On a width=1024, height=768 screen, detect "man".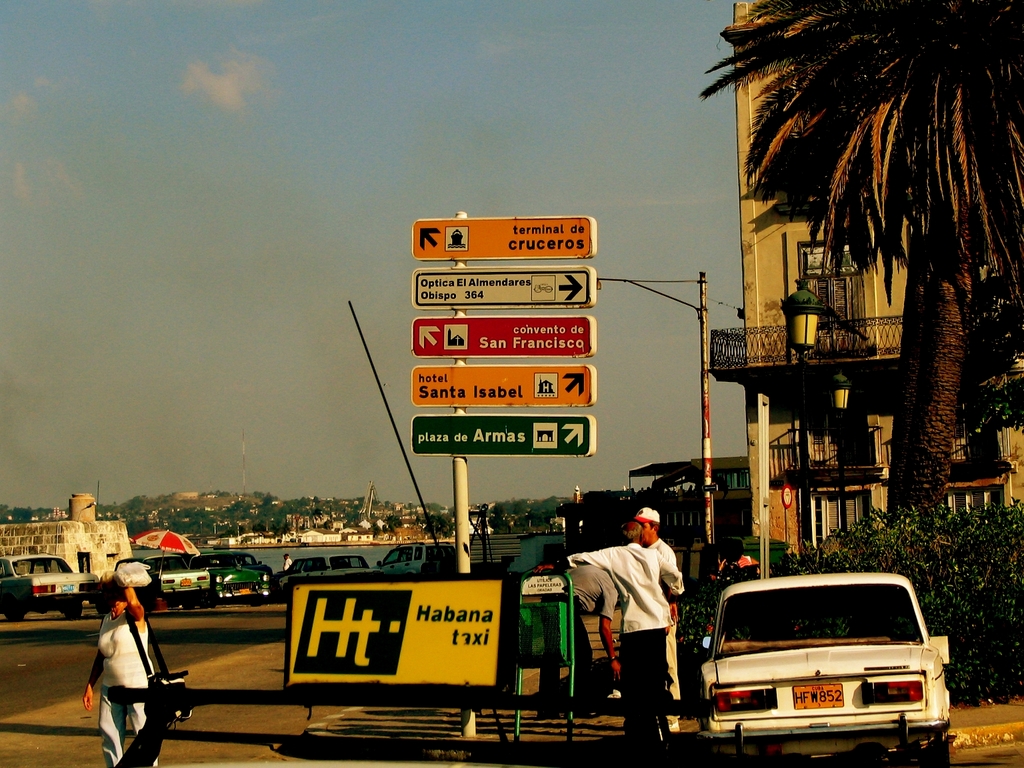
locate(567, 523, 686, 747).
